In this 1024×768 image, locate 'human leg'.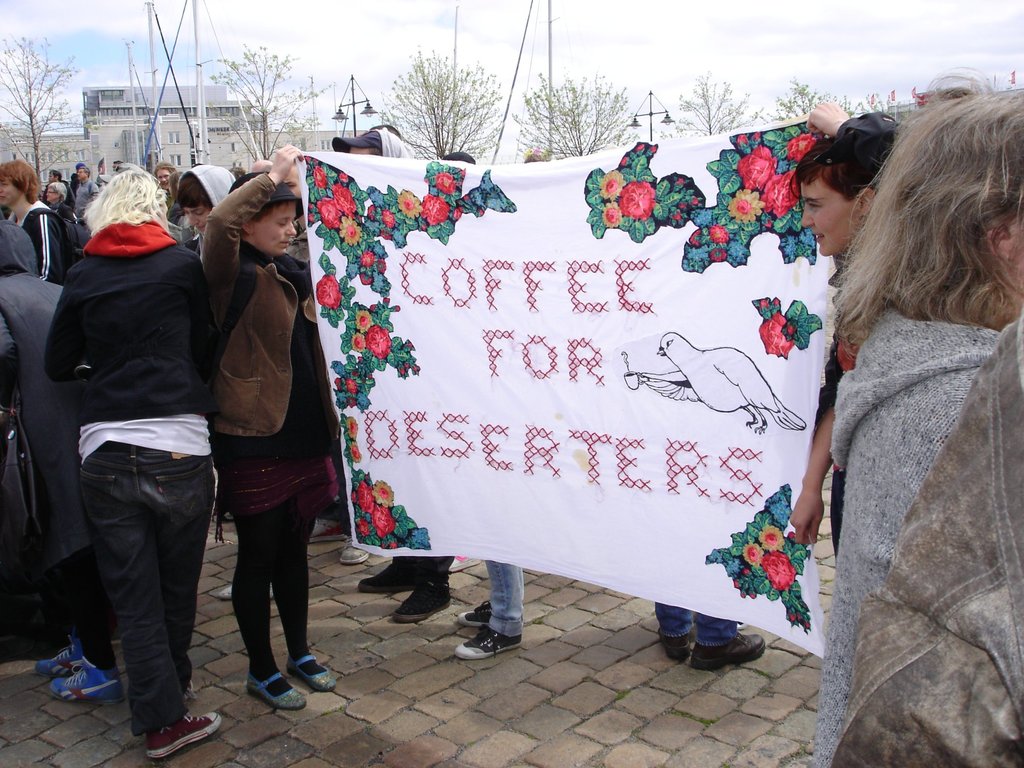
Bounding box: select_region(689, 614, 767, 668).
